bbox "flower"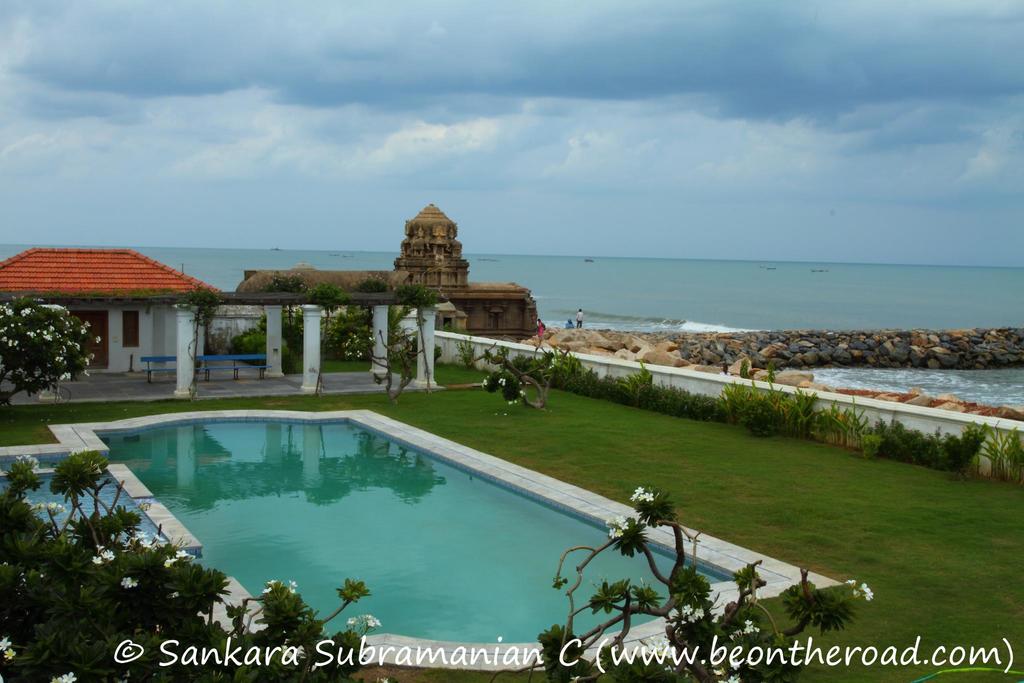
<bbox>517, 389, 525, 394</bbox>
